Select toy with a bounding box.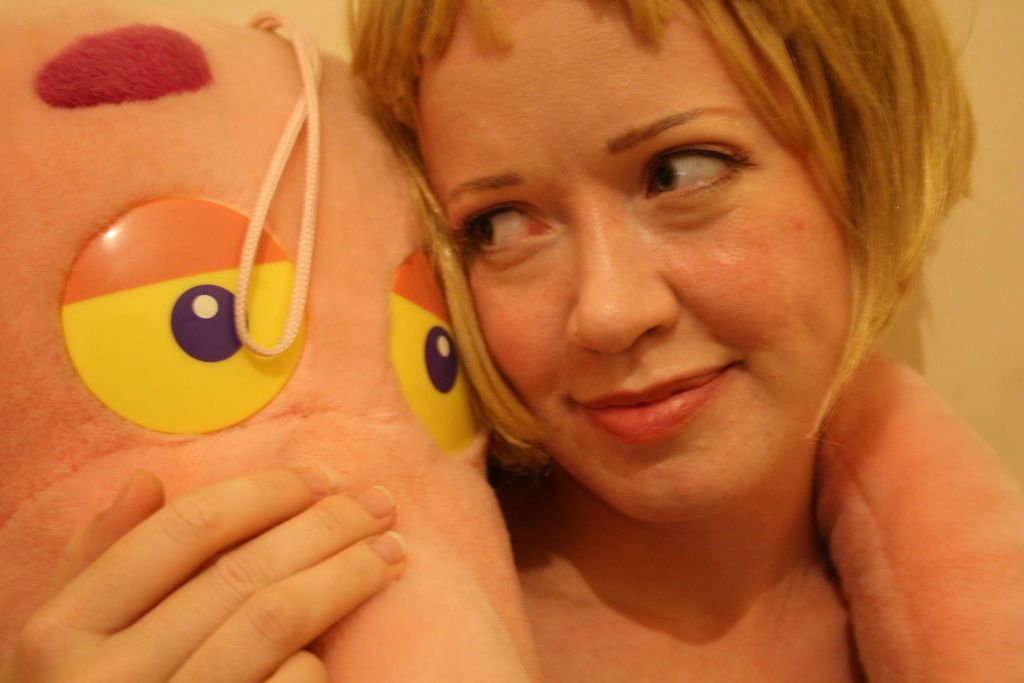
0/0/1023/682.
